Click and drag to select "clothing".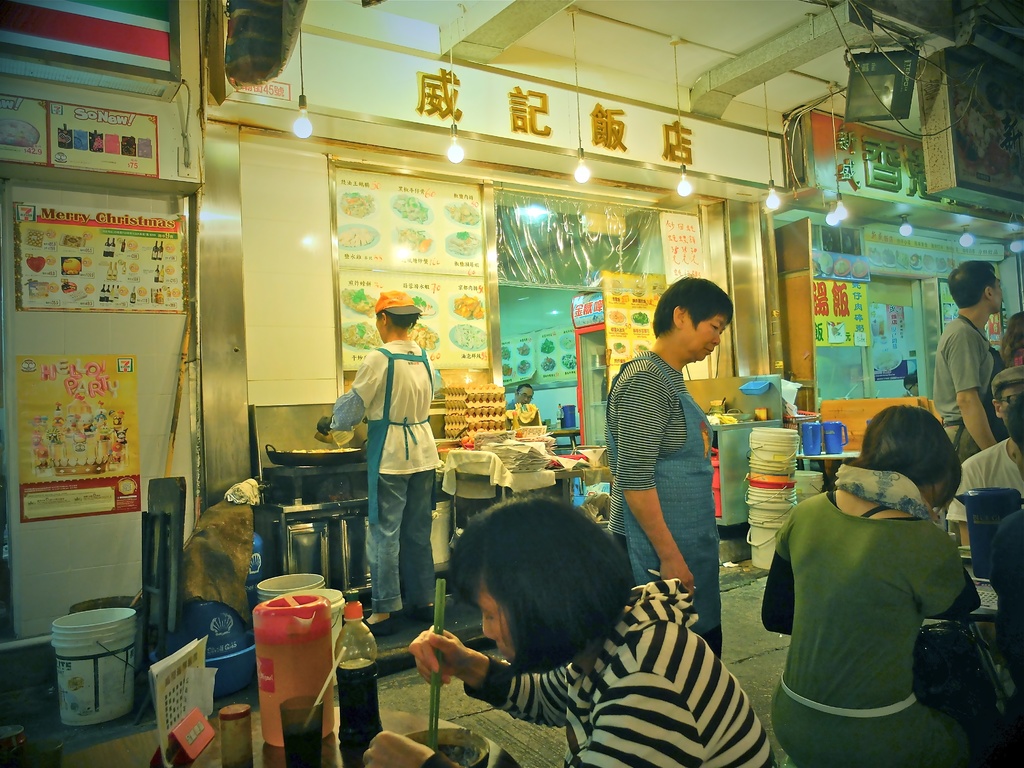
Selection: pyautogui.locateOnScreen(614, 351, 726, 666).
